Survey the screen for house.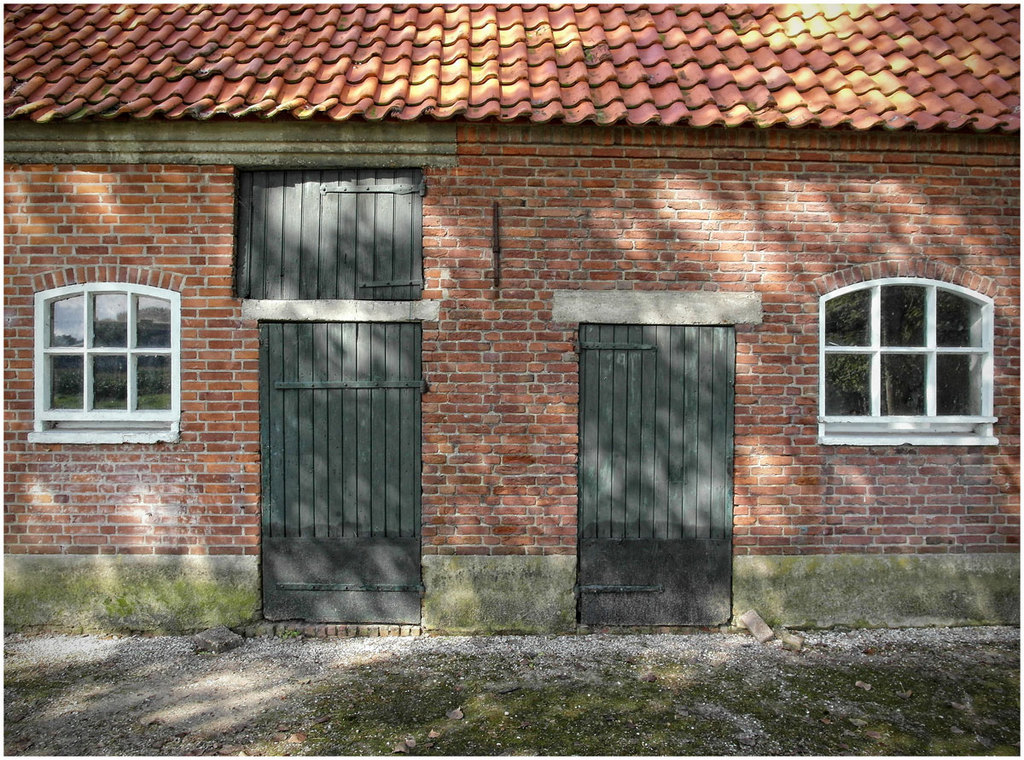
Survey found: l=0, t=2, r=440, b=642.
